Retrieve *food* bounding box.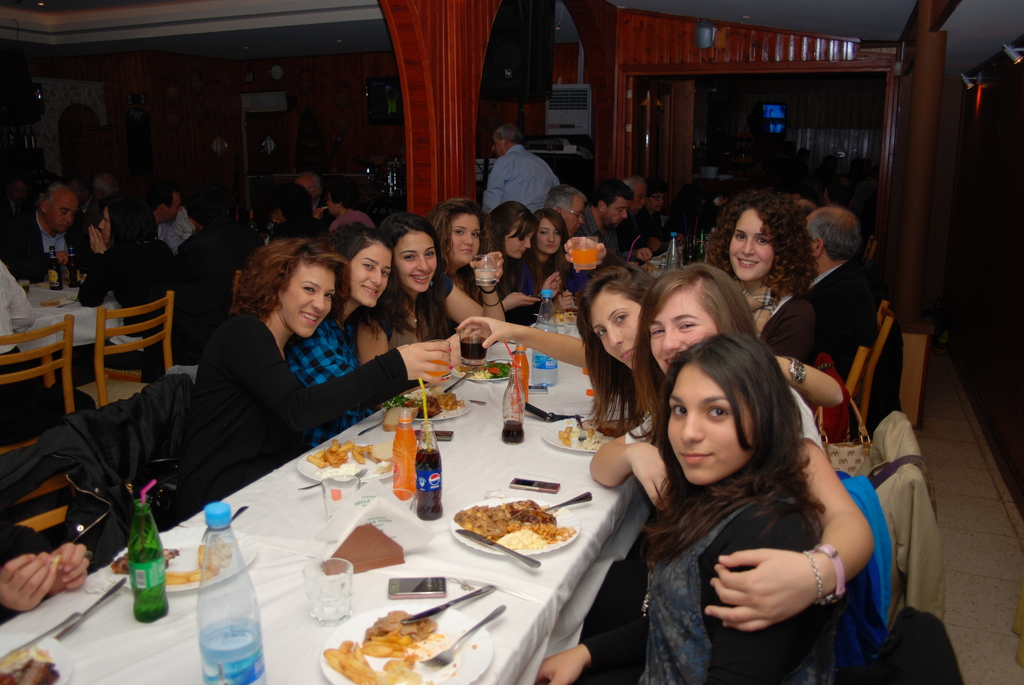
Bounding box: rect(305, 434, 394, 472).
